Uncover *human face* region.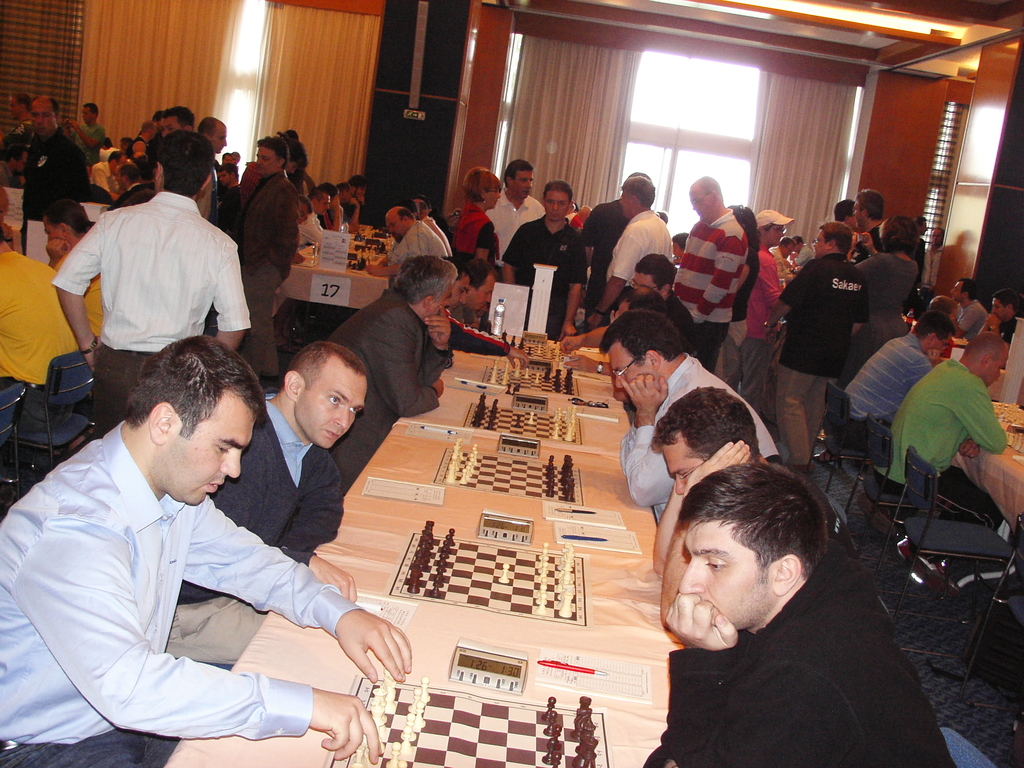
Uncovered: box=[44, 221, 64, 241].
